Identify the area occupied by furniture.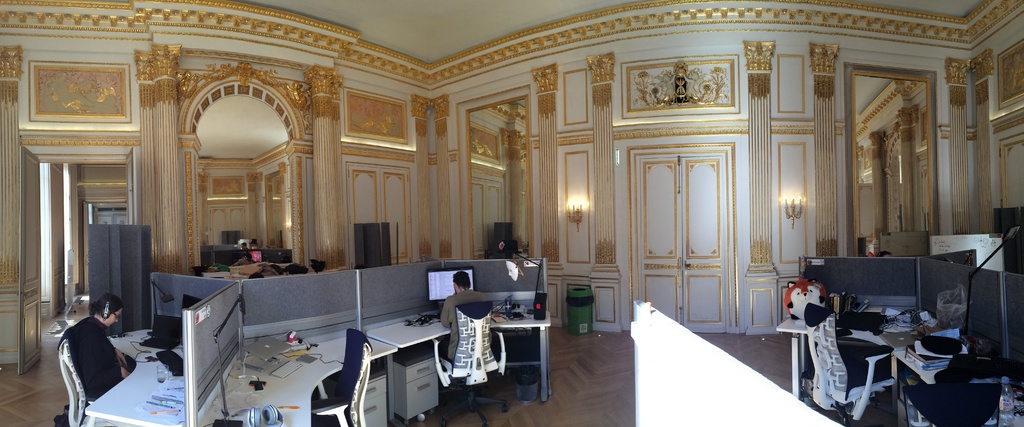
Area: crop(803, 303, 895, 426).
